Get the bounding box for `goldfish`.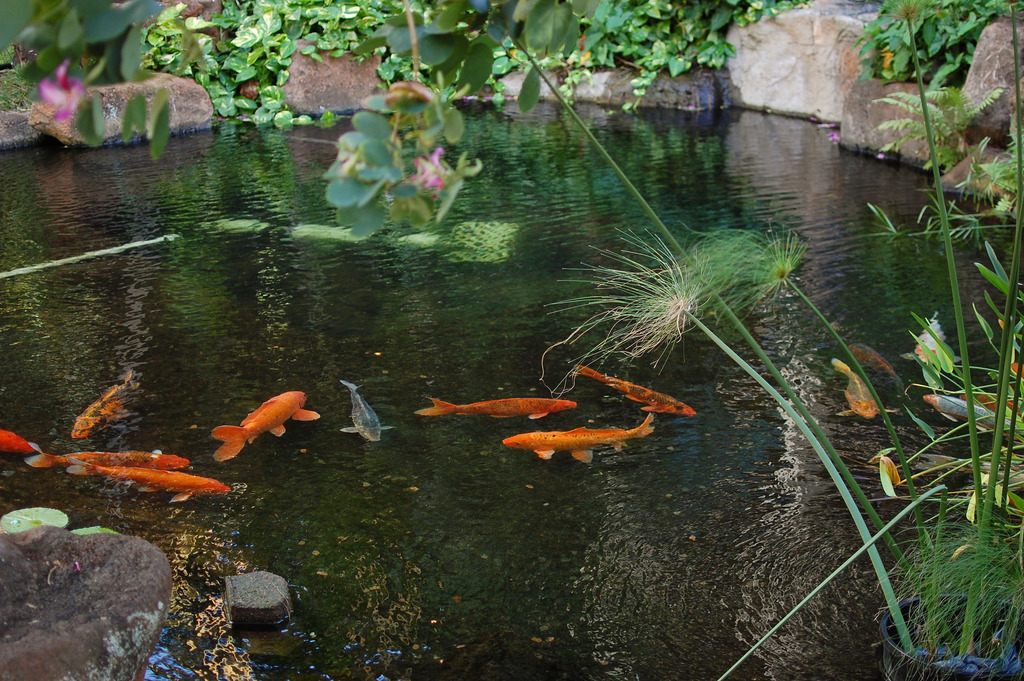
(72, 367, 132, 439).
